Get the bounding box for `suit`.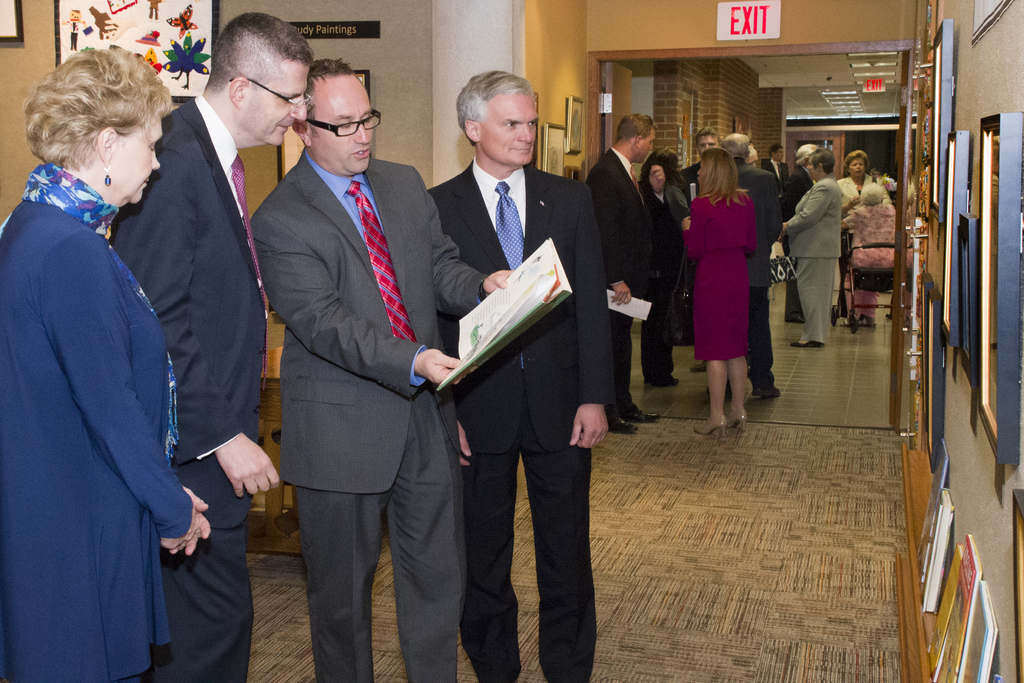
[left=648, top=176, right=686, bottom=378].
